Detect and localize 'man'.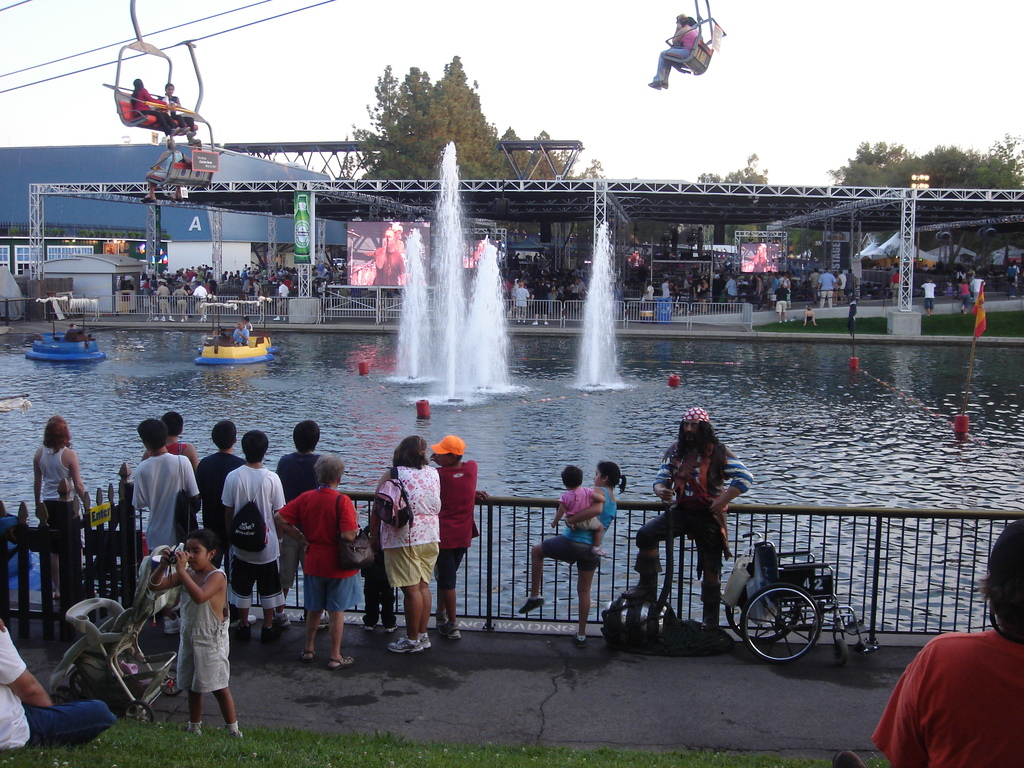
Localized at bbox(973, 273, 985, 307).
